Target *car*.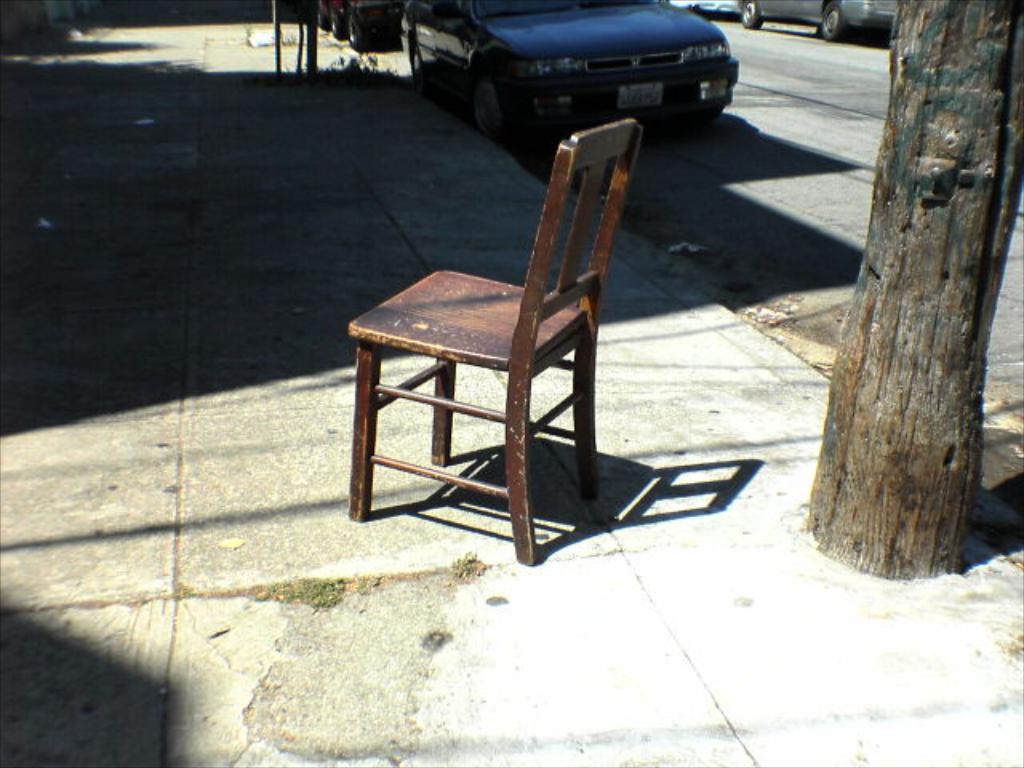
Target region: region(739, 0, 902, 43).
